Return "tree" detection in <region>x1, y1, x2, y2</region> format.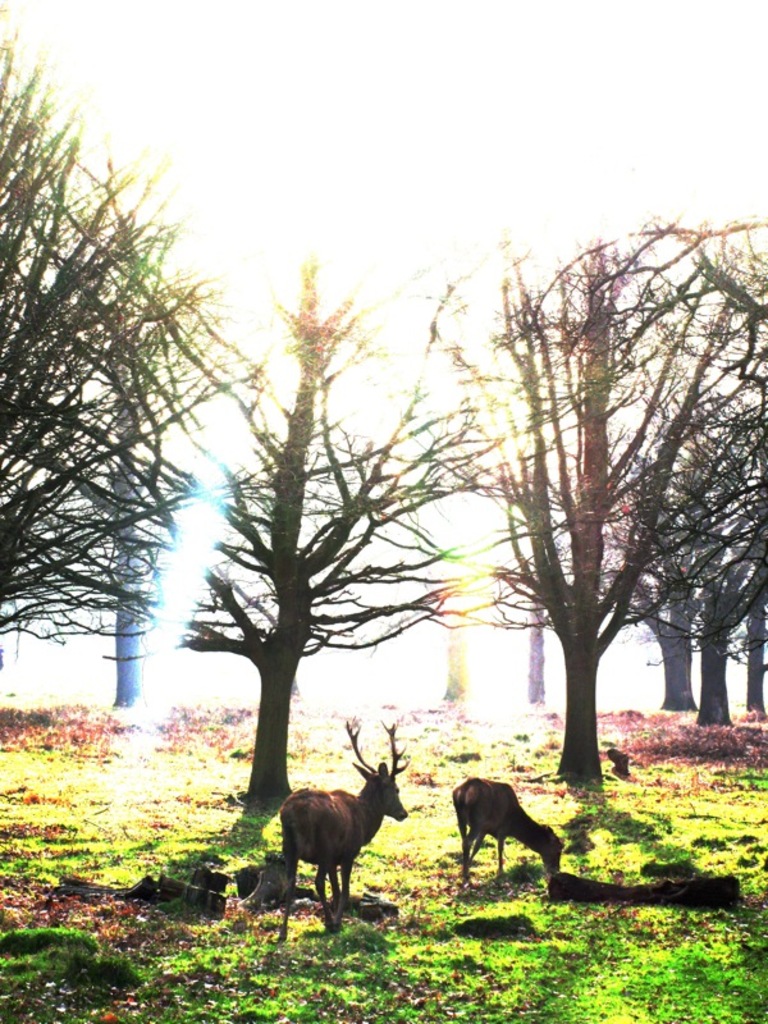
<region>169, 251, 495, 801</region>.
